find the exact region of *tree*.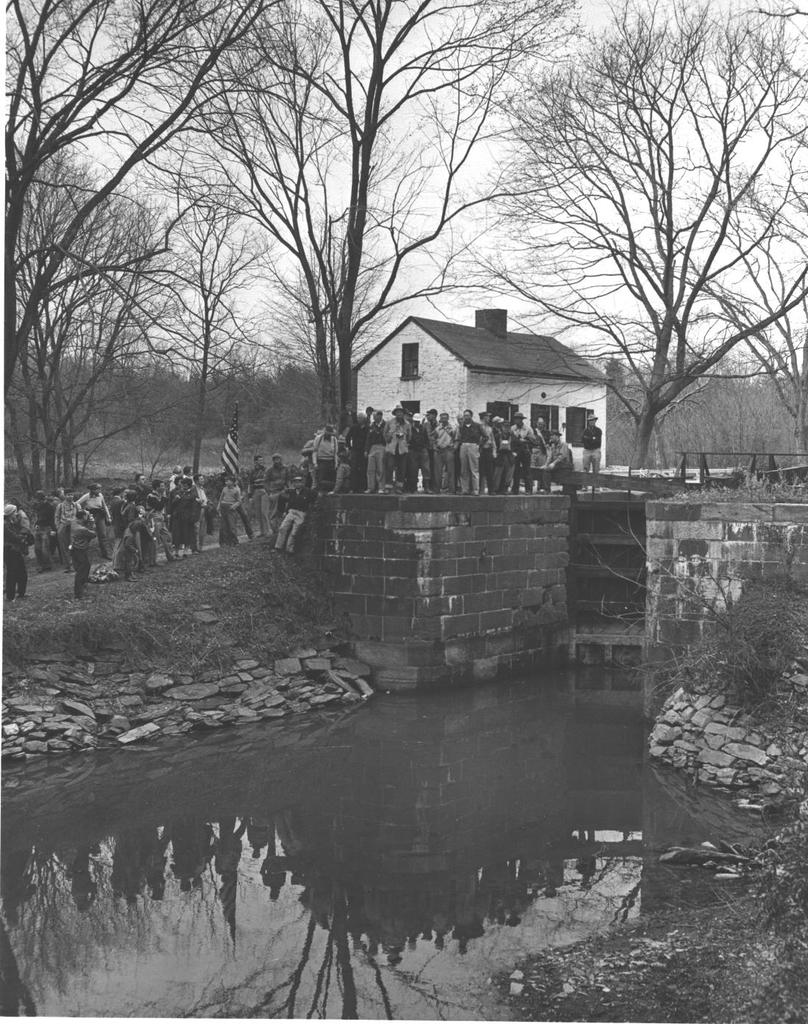
Exact region: rect(162, 0, 590, 413).
